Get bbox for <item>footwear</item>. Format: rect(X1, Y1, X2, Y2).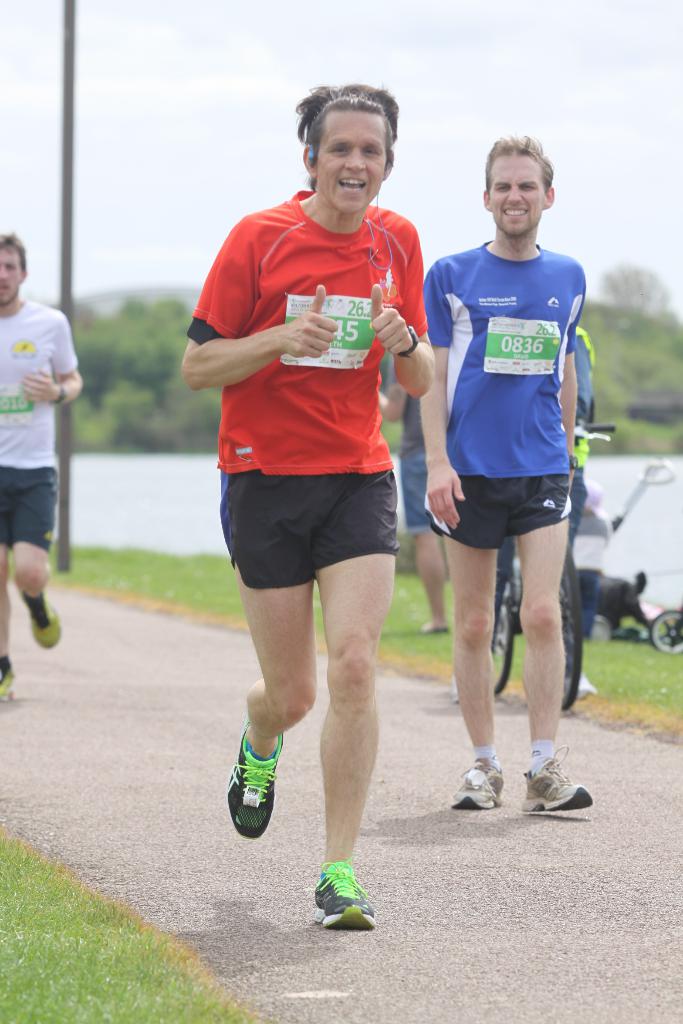
rect(520, 743, 595, 817).
